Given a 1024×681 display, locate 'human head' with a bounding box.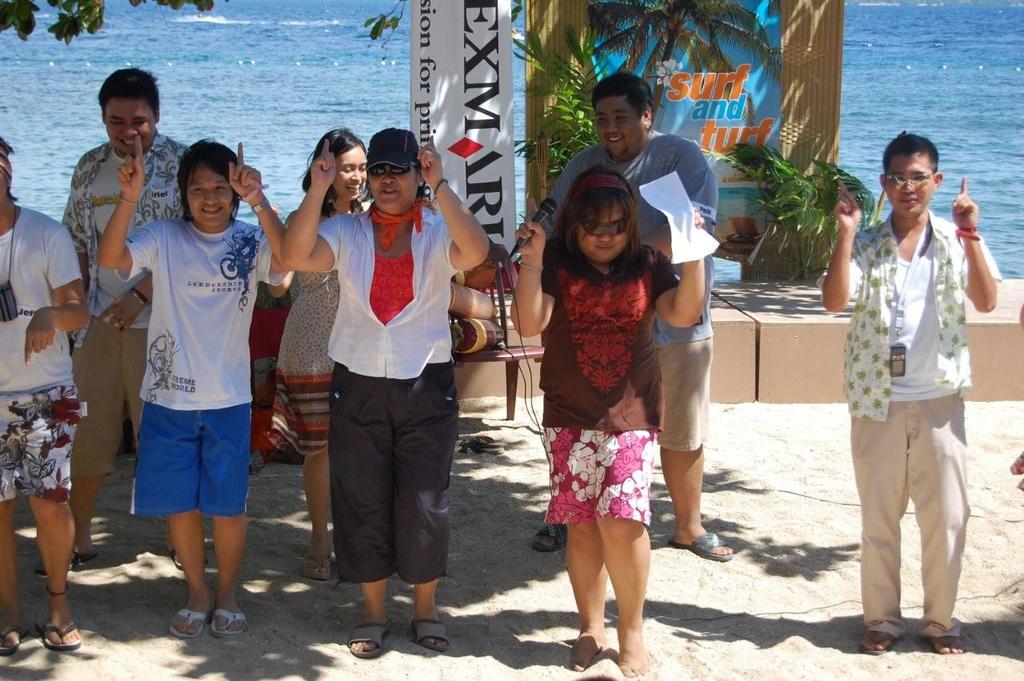
Located: [594, 68, 651, 160].
